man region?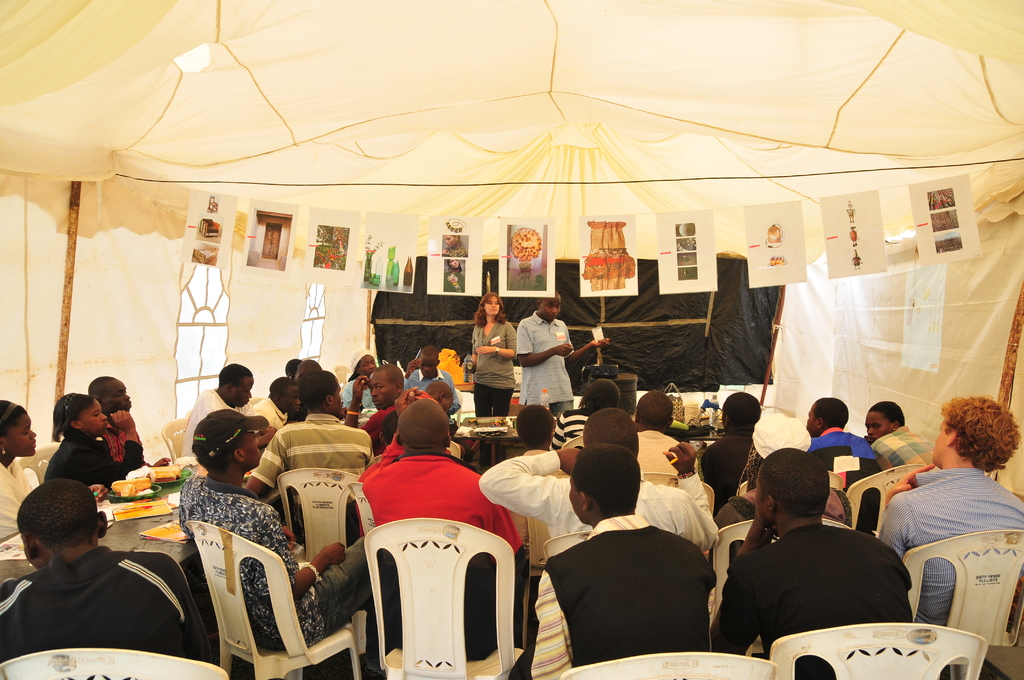
left=637, top=387, right=703, bottom=476
